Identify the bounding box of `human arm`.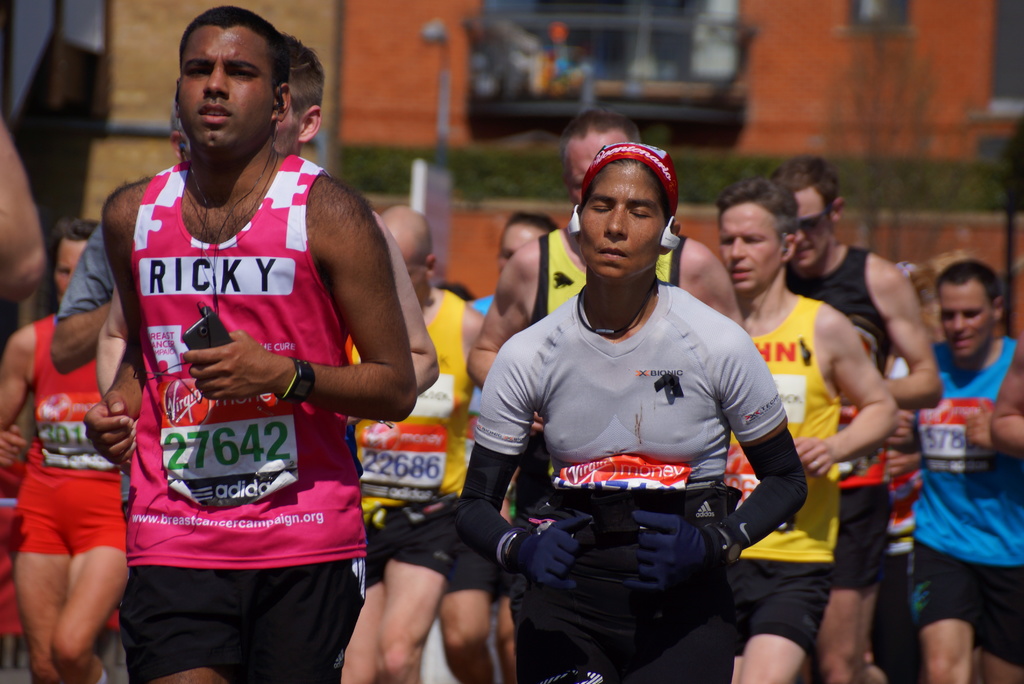
region(70, 195, 147, 464).
